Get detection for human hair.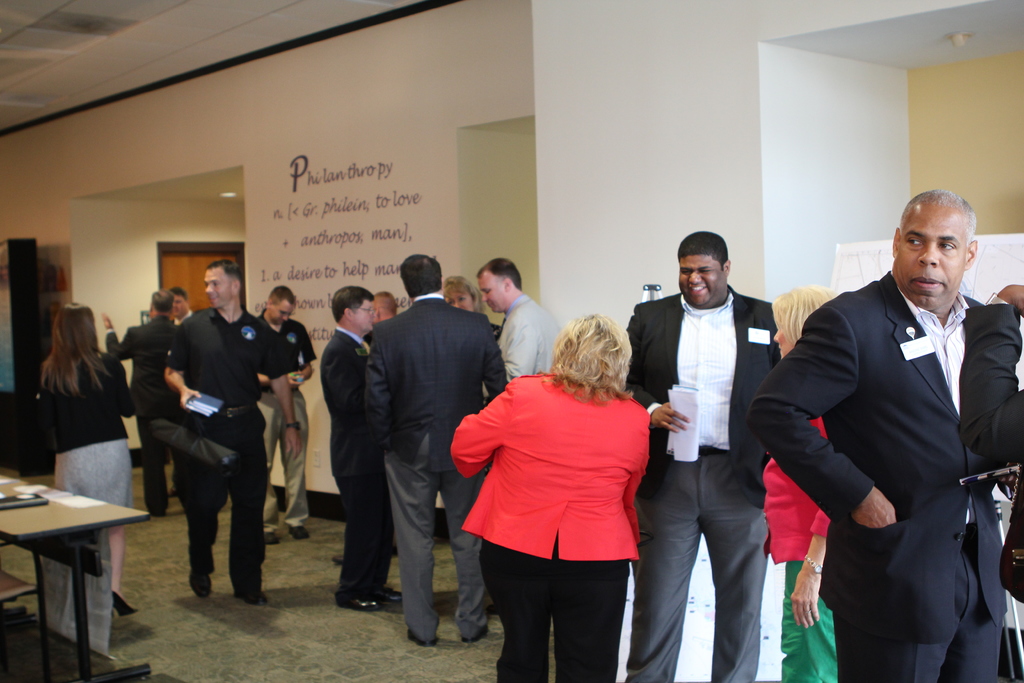
Detection: (left=335, top=285, right=376, bottom=327).
